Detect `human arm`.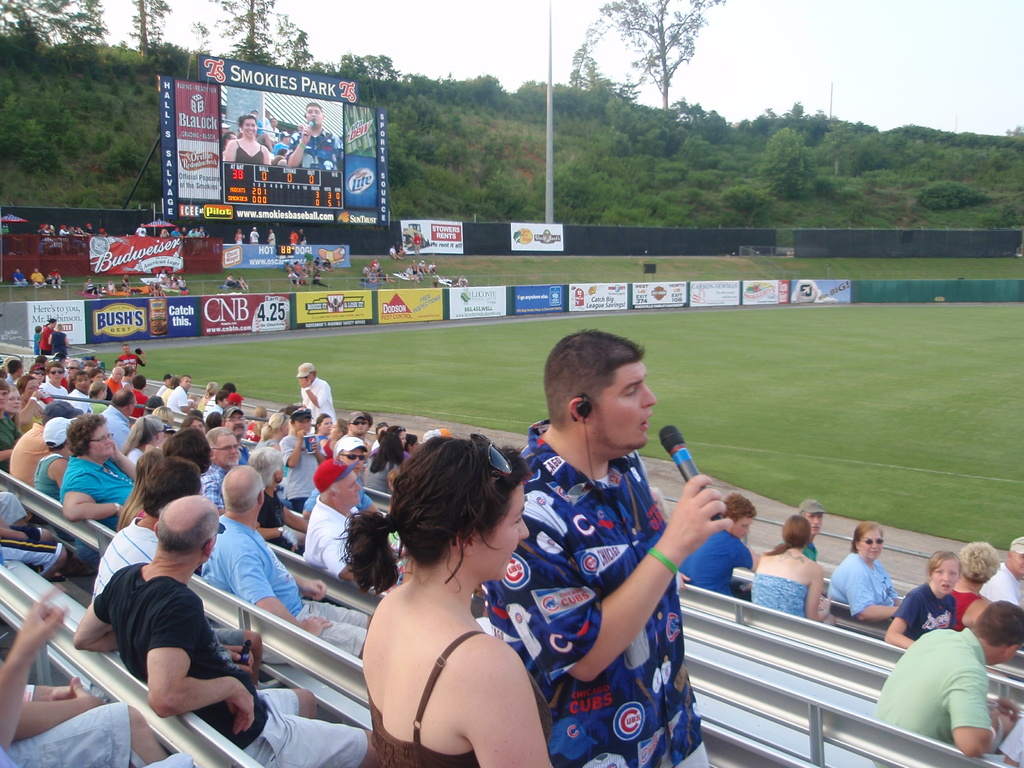
Detected at rect(278, 420, 313, 475).
